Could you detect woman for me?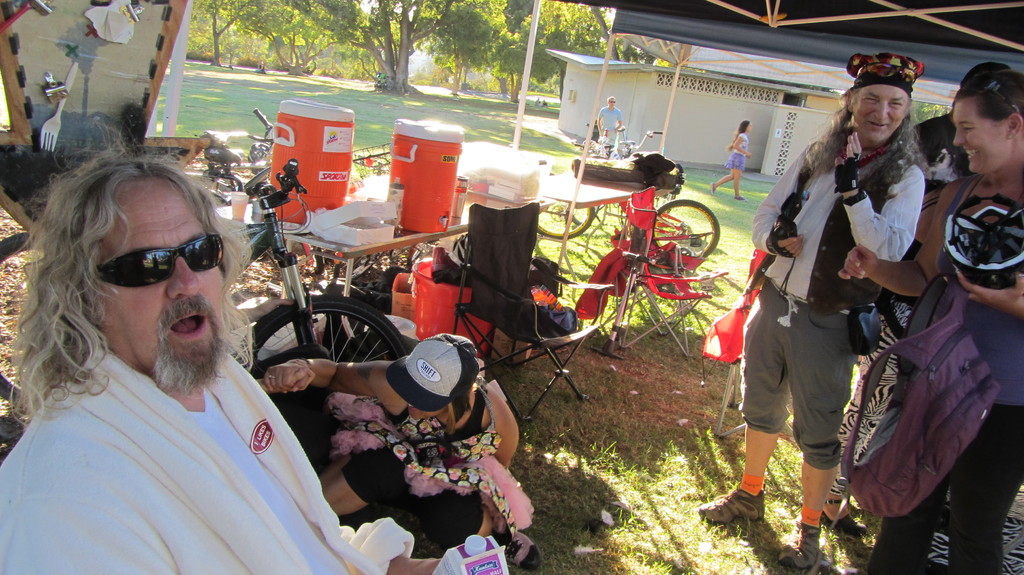
Detection result: box(259, 333, 544, 572).
